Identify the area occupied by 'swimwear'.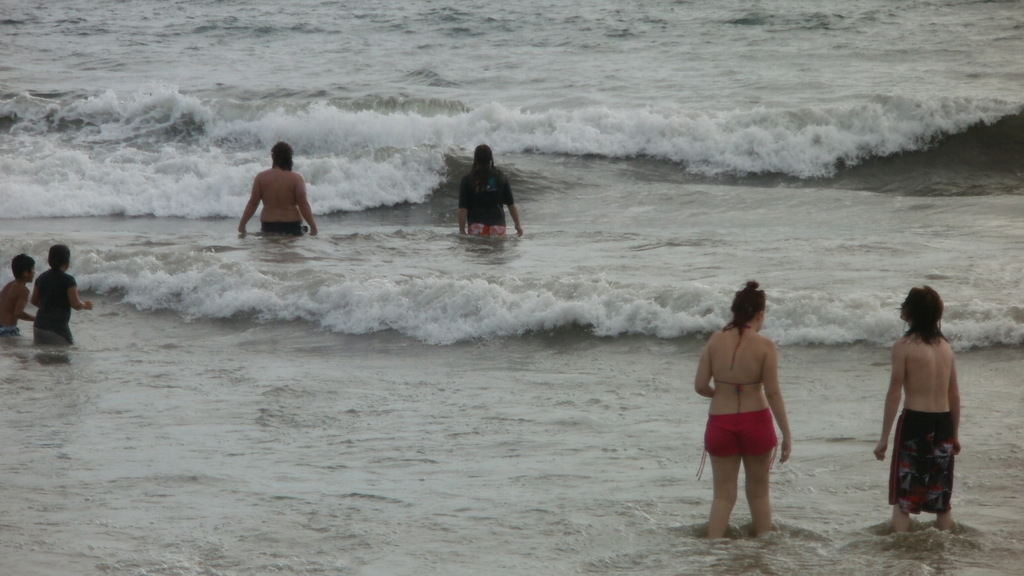
Area: {"left": 696, "top": 409, "right": 783, "bottom": 475}.
